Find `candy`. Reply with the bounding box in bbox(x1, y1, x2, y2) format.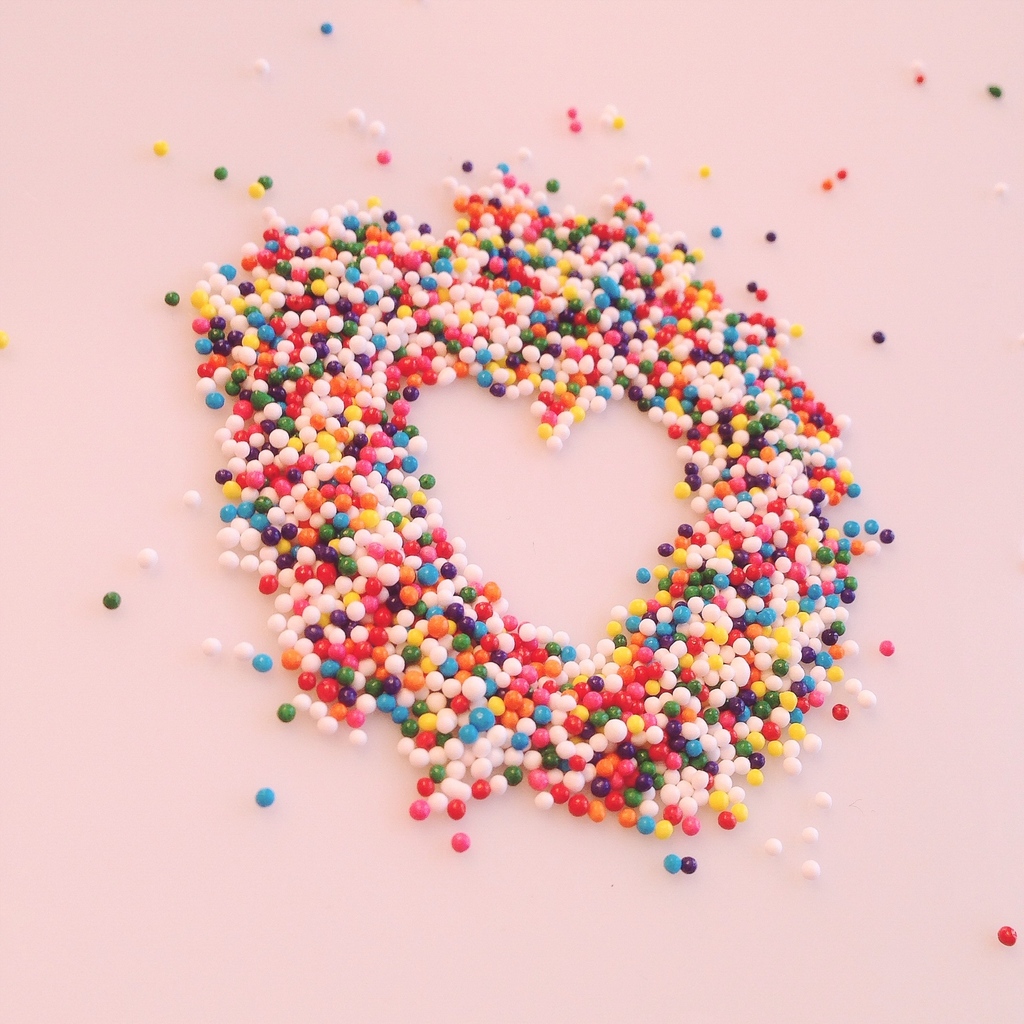
bbox(316, 22, 332, 38).
